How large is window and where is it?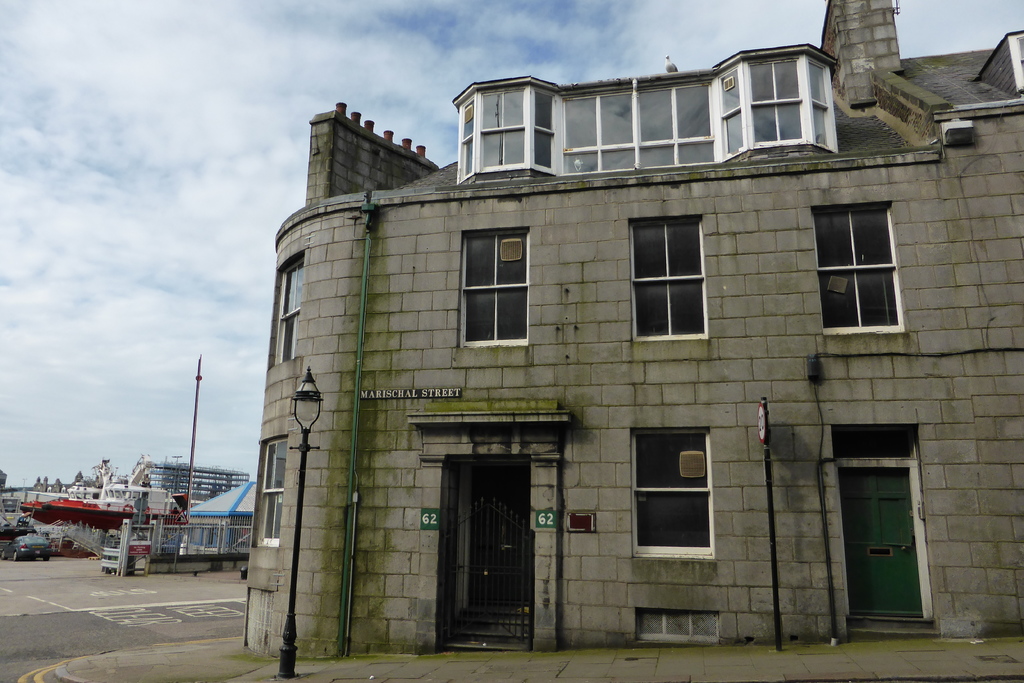
Bounding box: bbox(461, 229, 530, 349).
